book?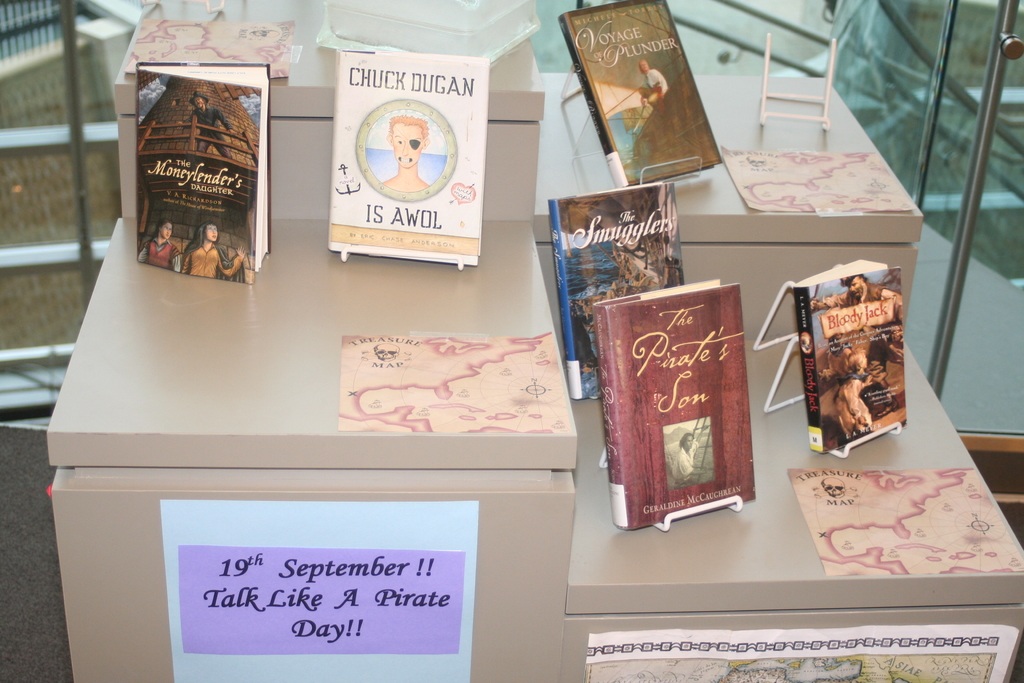
<bbox>556, 0, 719, 193</bbox>
